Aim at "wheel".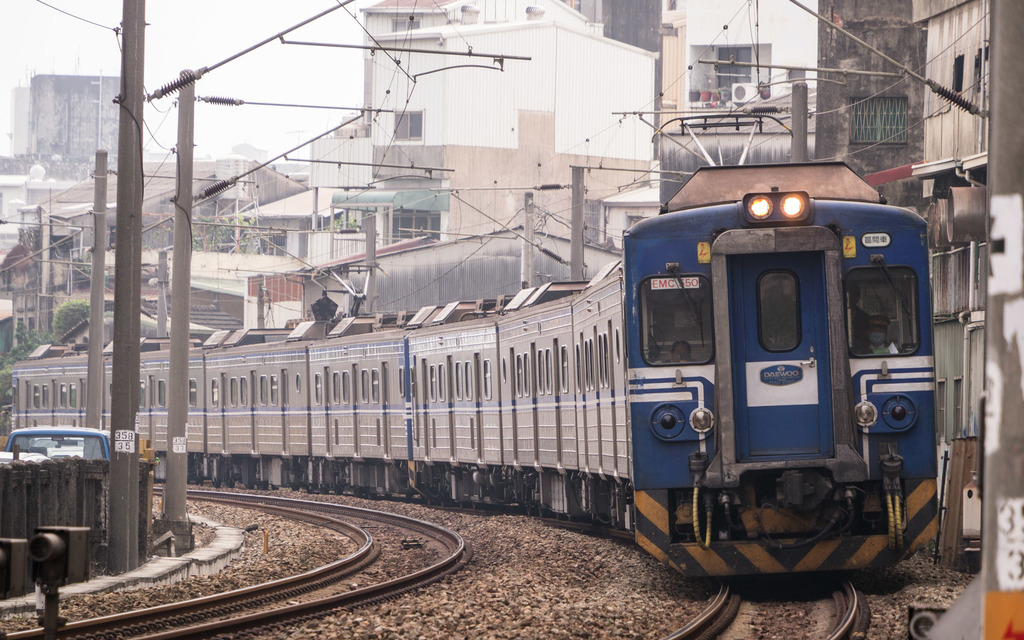
Aimed at (x1=307, y1=488, x2=315, y2=493).
